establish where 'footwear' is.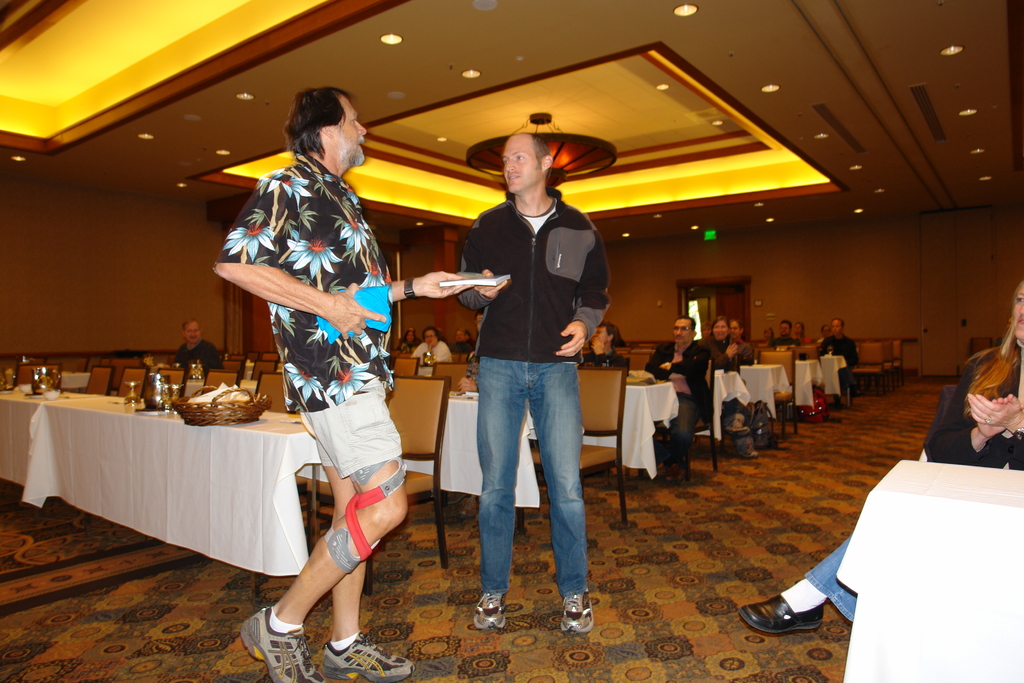
Established at (465, 584, 506, 630).
